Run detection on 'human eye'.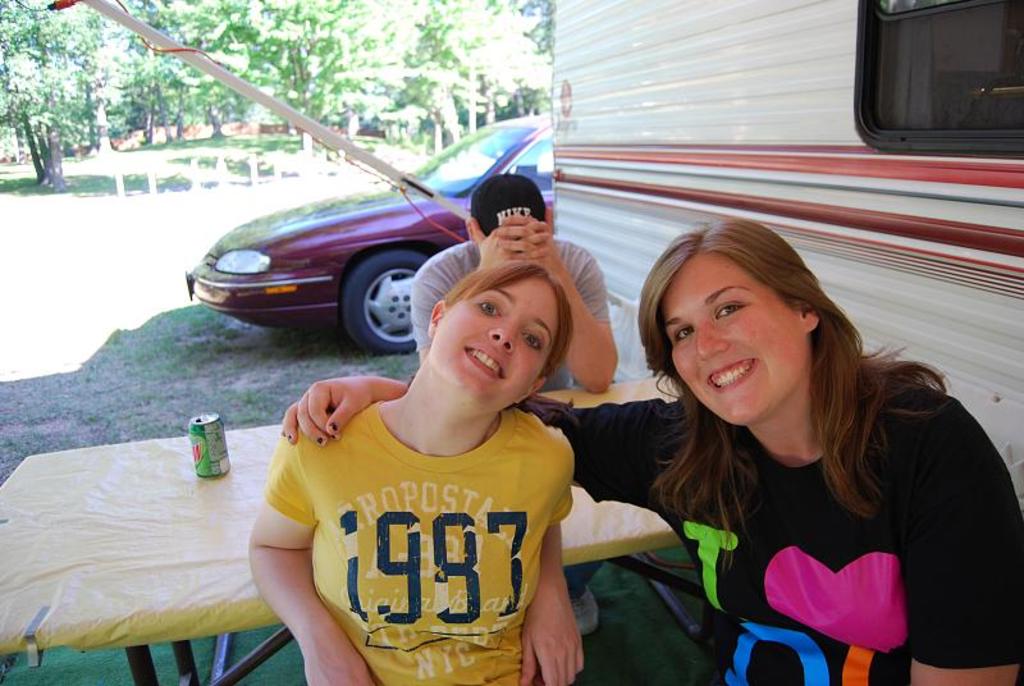
Result: {"x1": 714, "y1": 303, "x2": 751, "y2": 323}.
